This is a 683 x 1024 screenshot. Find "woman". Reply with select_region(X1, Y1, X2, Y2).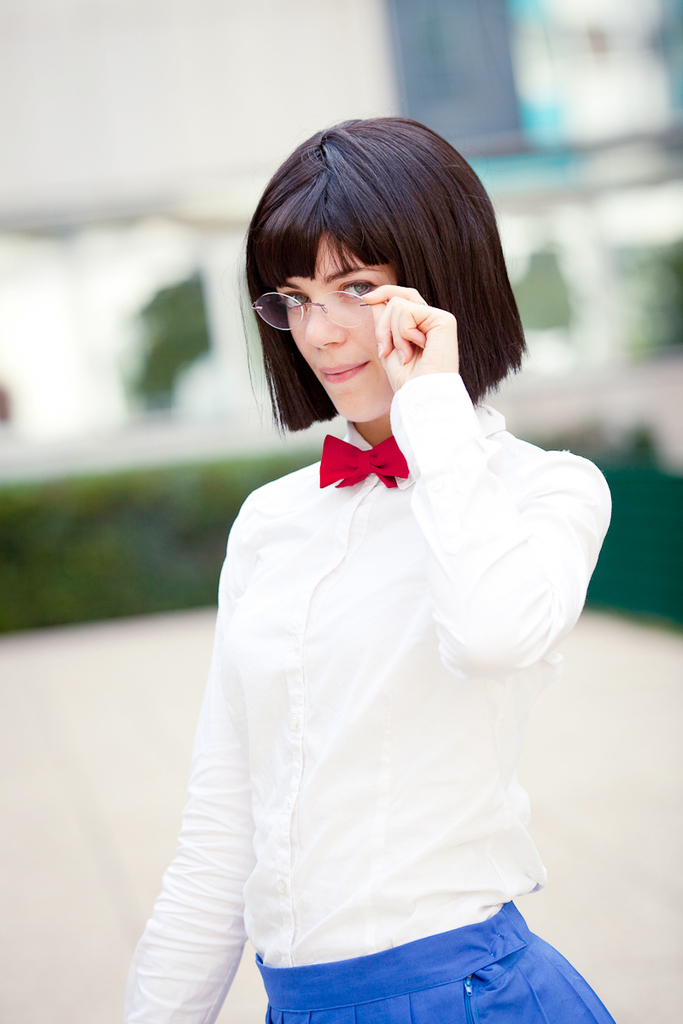
select_region(113, 142, 639, 1003).
